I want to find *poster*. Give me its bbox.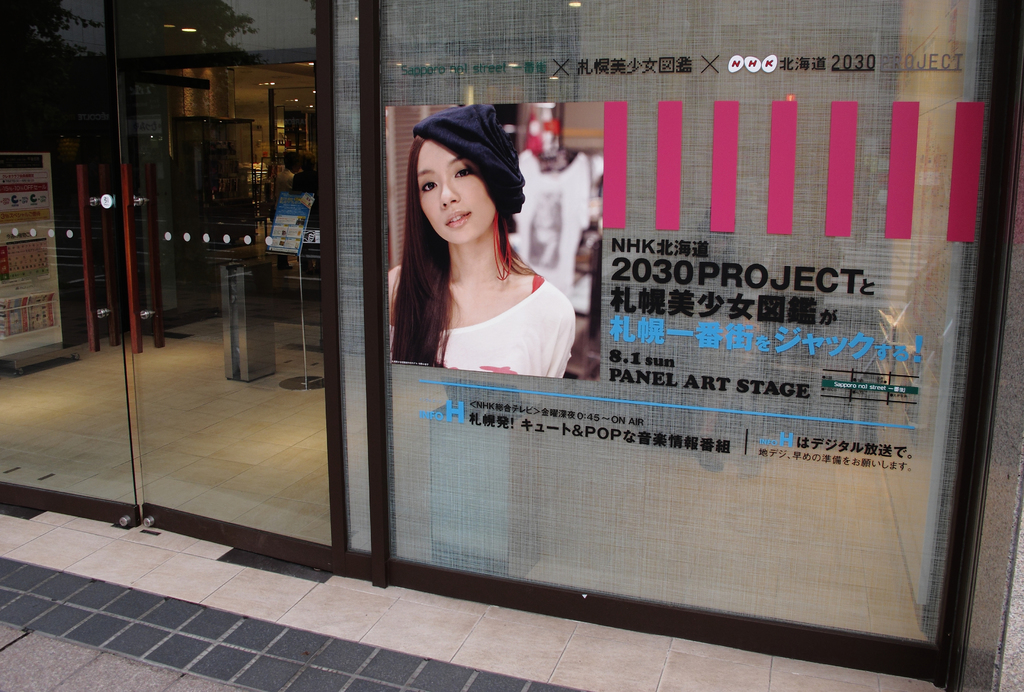
rect(271, 193, 315, 259).
